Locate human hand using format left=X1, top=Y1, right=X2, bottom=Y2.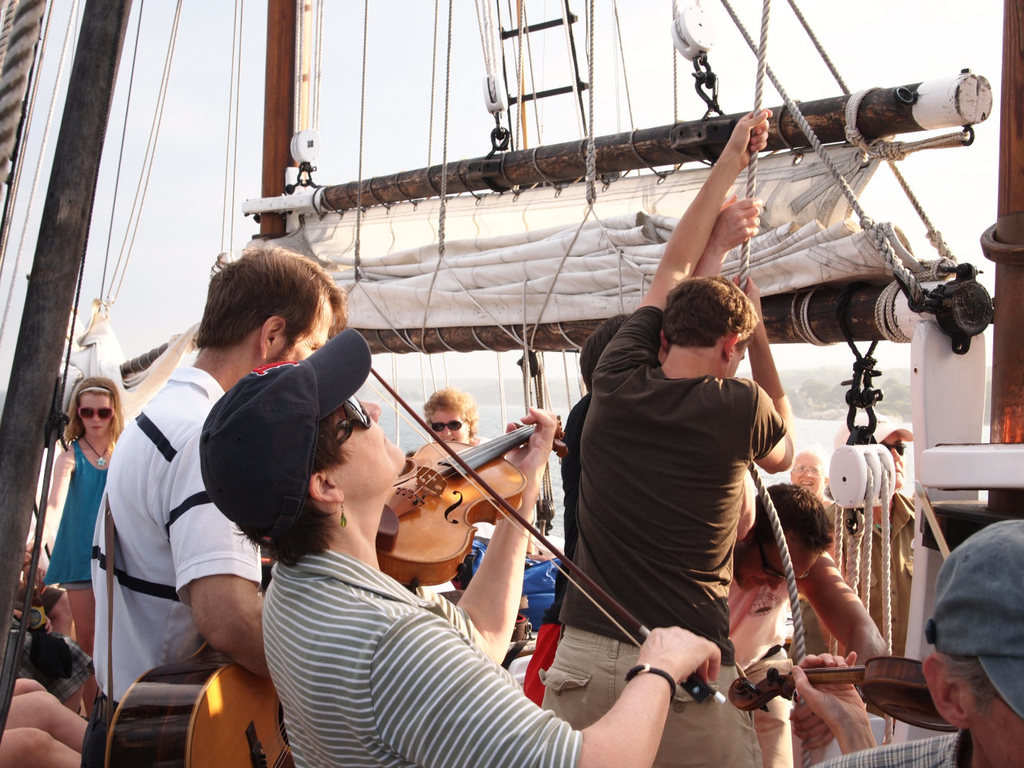
left=504, top=401, right=561, bottom=499.
